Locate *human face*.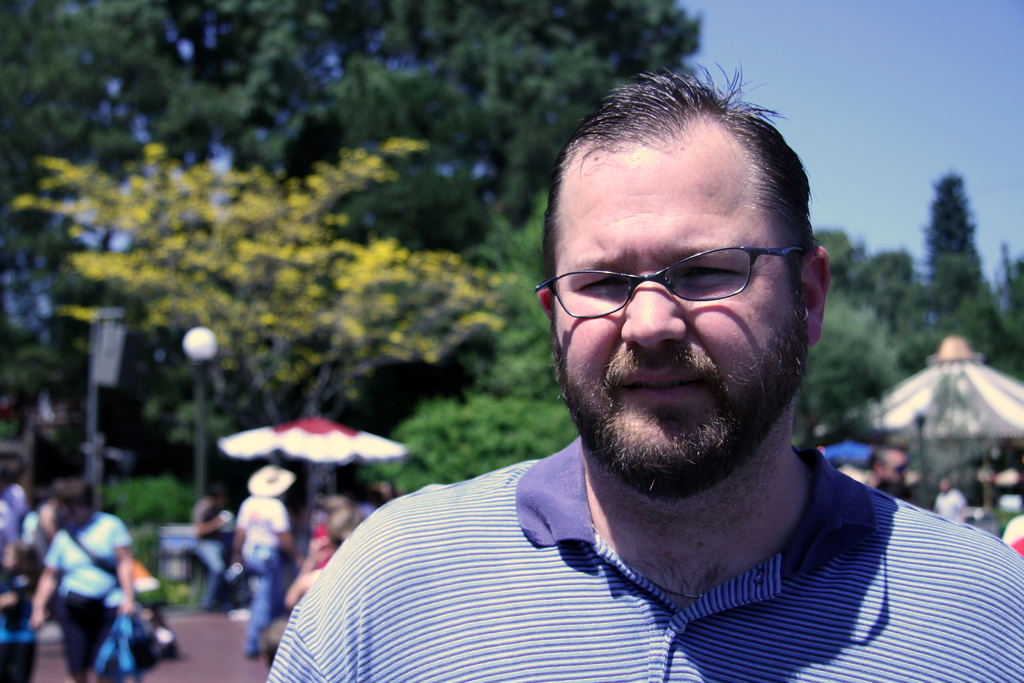
Bounding box: x1=552 y1=148 x2=808 y2=488.
